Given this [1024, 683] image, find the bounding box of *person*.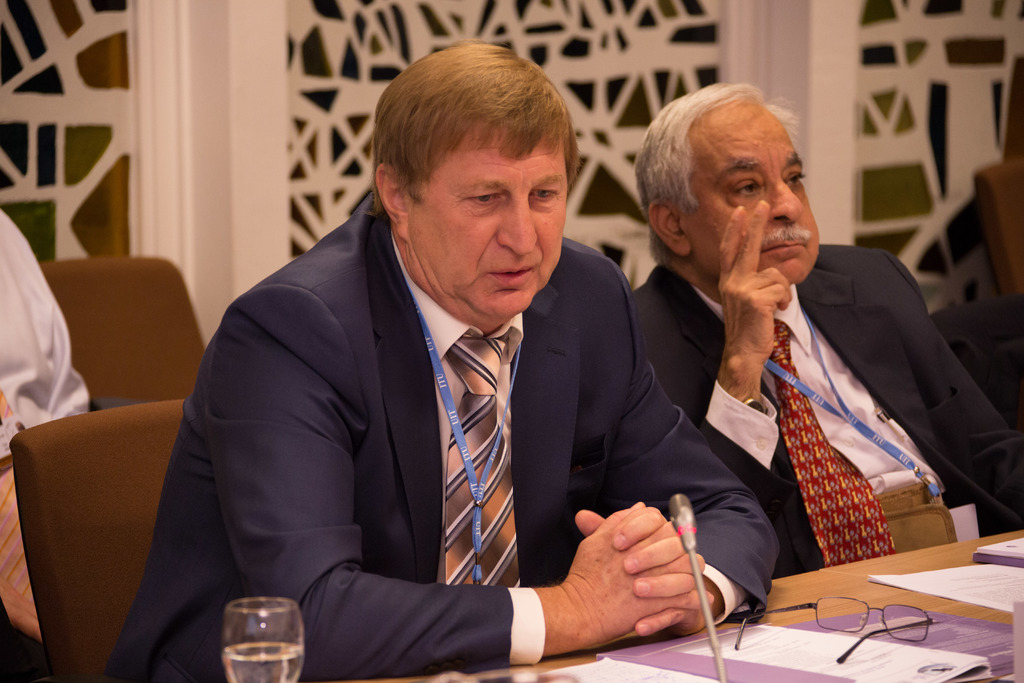
x1=628 y1=77 x2=1023 y2=584.
